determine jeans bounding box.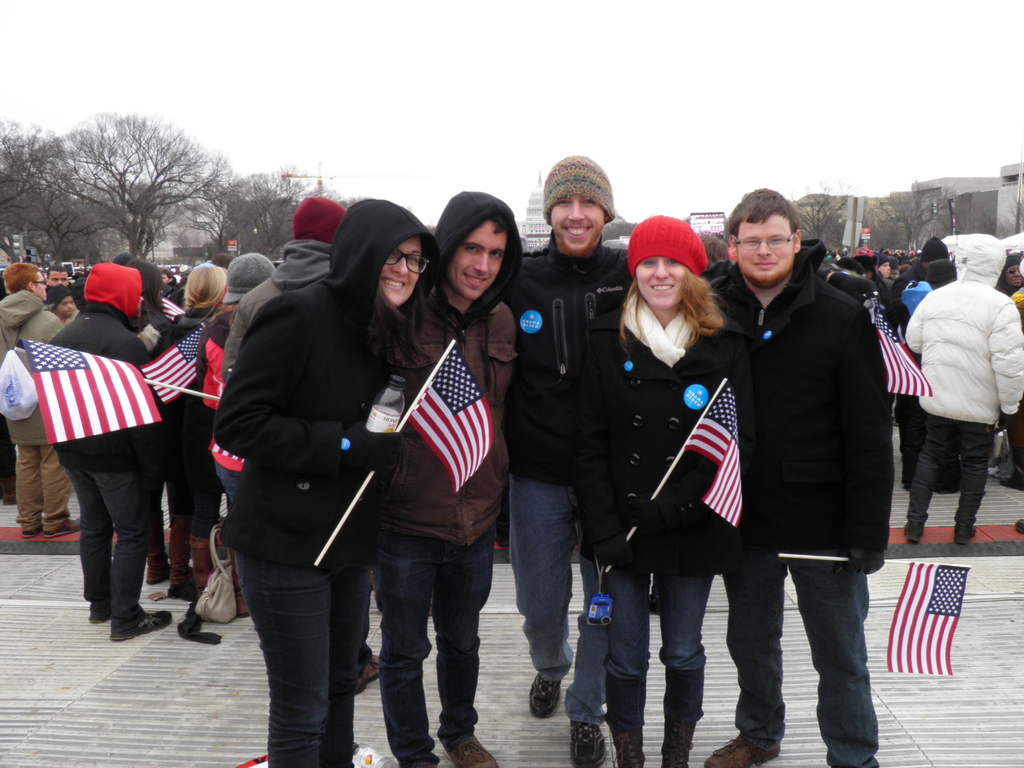
Determined: rect(357, 519, 492, 752).
